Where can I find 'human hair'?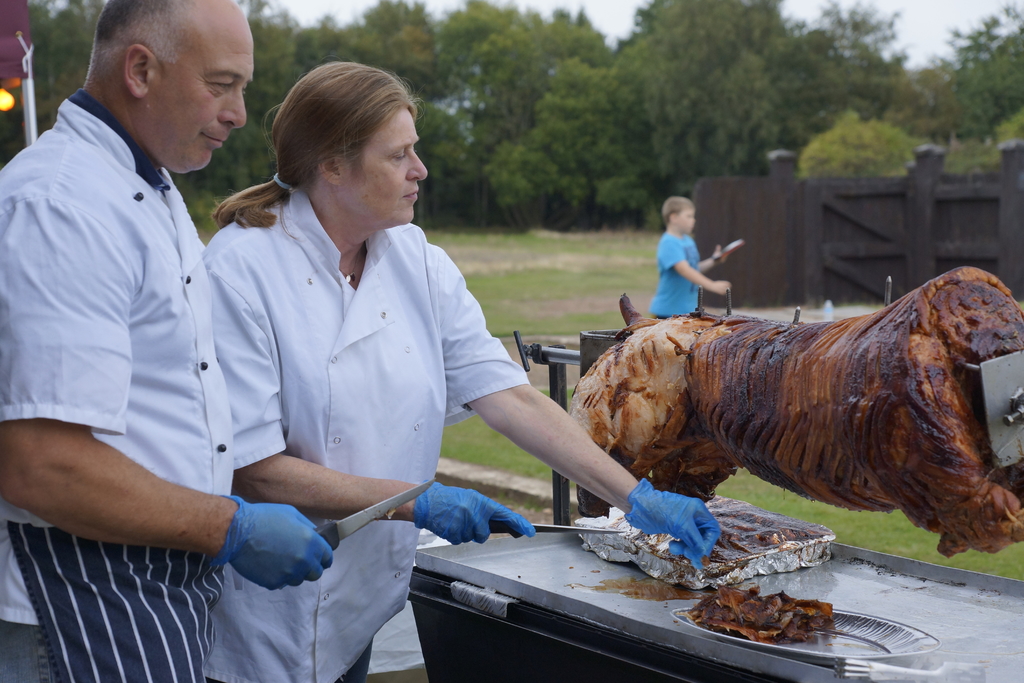
You can find it at <bbox>663, 195, 696, 224</bbox>.
